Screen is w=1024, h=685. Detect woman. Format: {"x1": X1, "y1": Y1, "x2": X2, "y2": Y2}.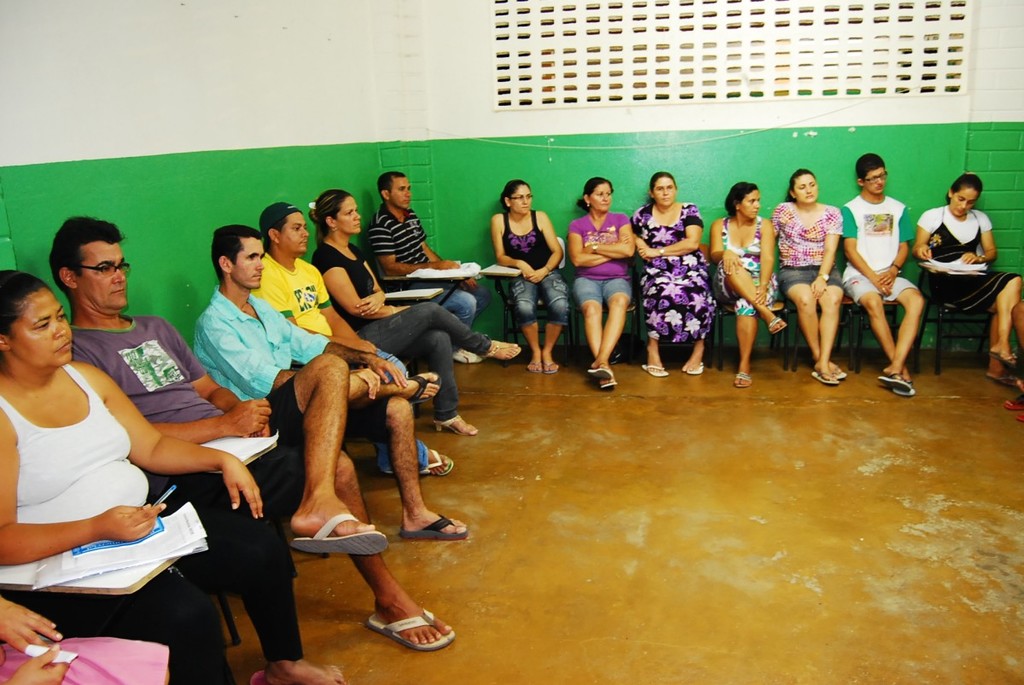
{"x1": 0, "y1": 271, "x2": 349, "y2": 684}.
